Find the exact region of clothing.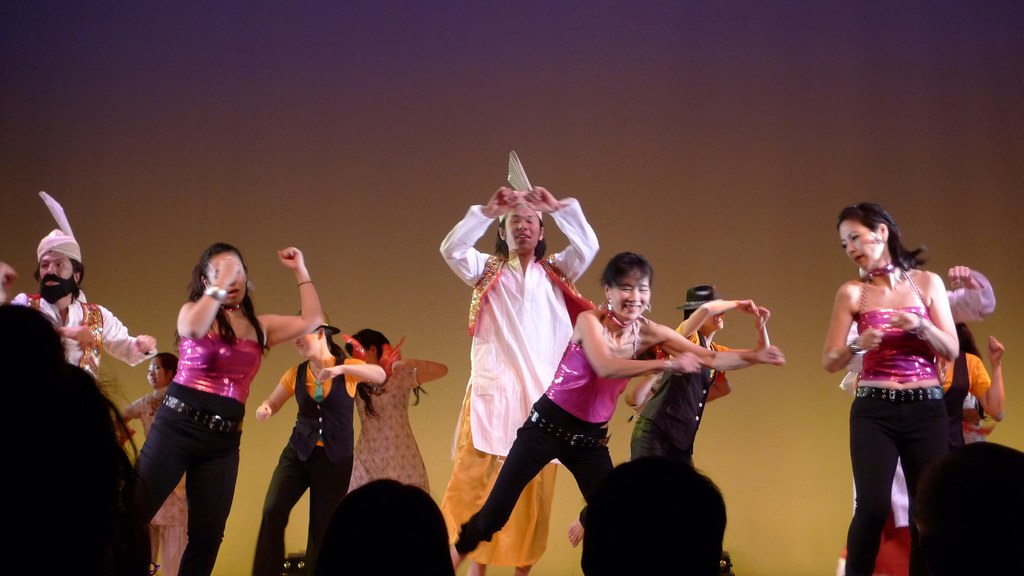
Exact region: box=[940, 346, 998, 424].
